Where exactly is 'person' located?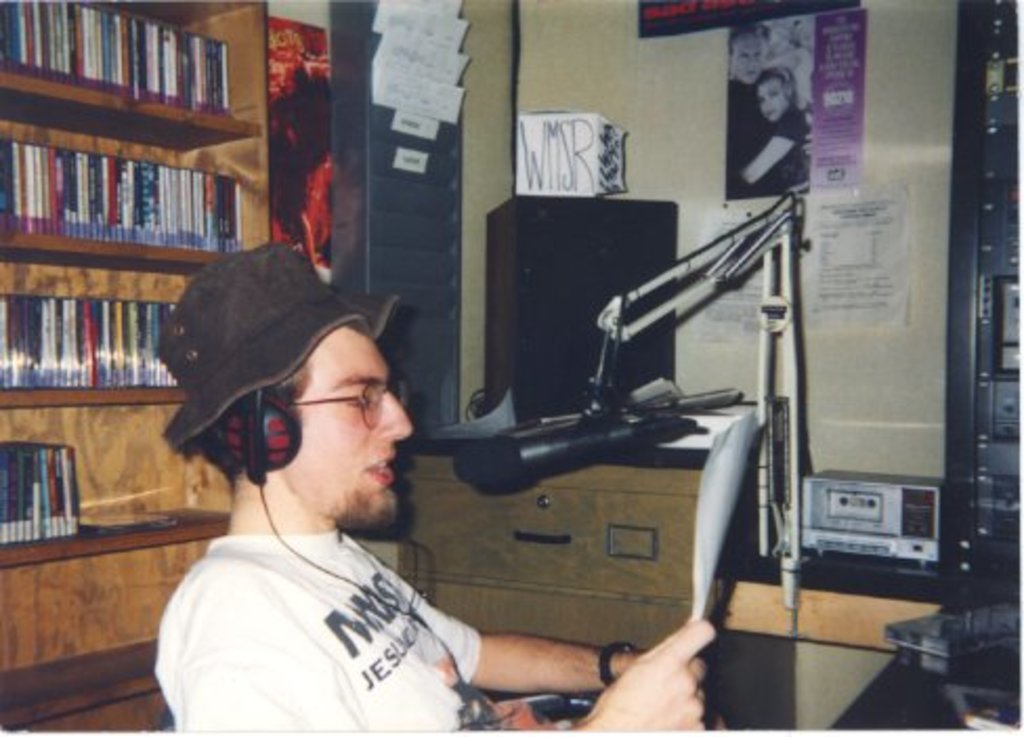
Its bounding box is left=145, top=229, right=722, bottom=735.
